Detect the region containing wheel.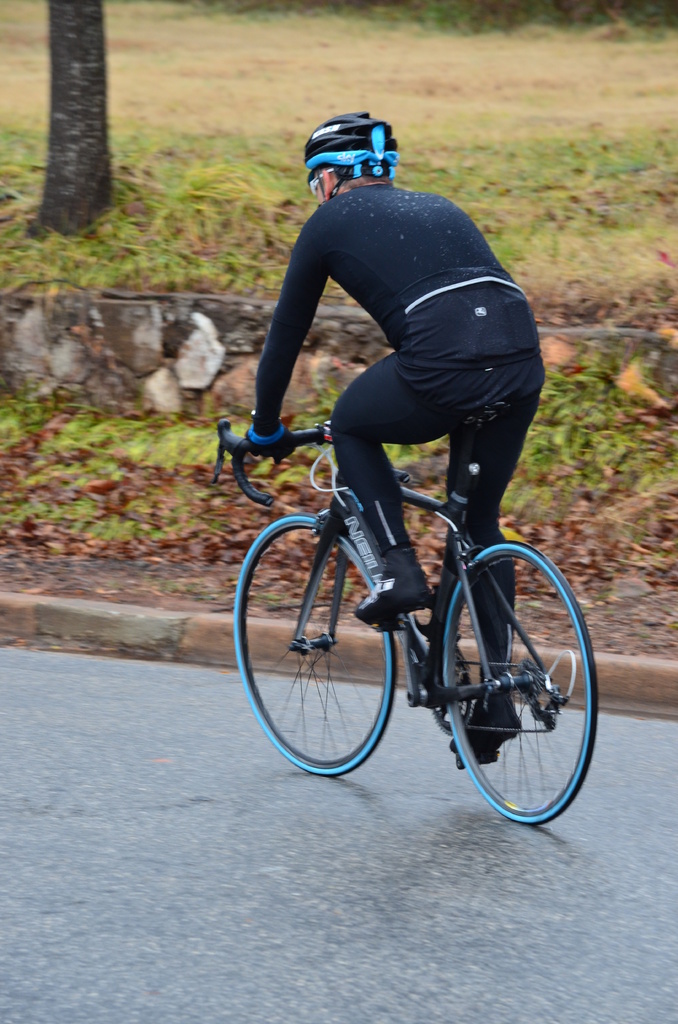
(x1=437, y1=540, x2=605, y2=824).
